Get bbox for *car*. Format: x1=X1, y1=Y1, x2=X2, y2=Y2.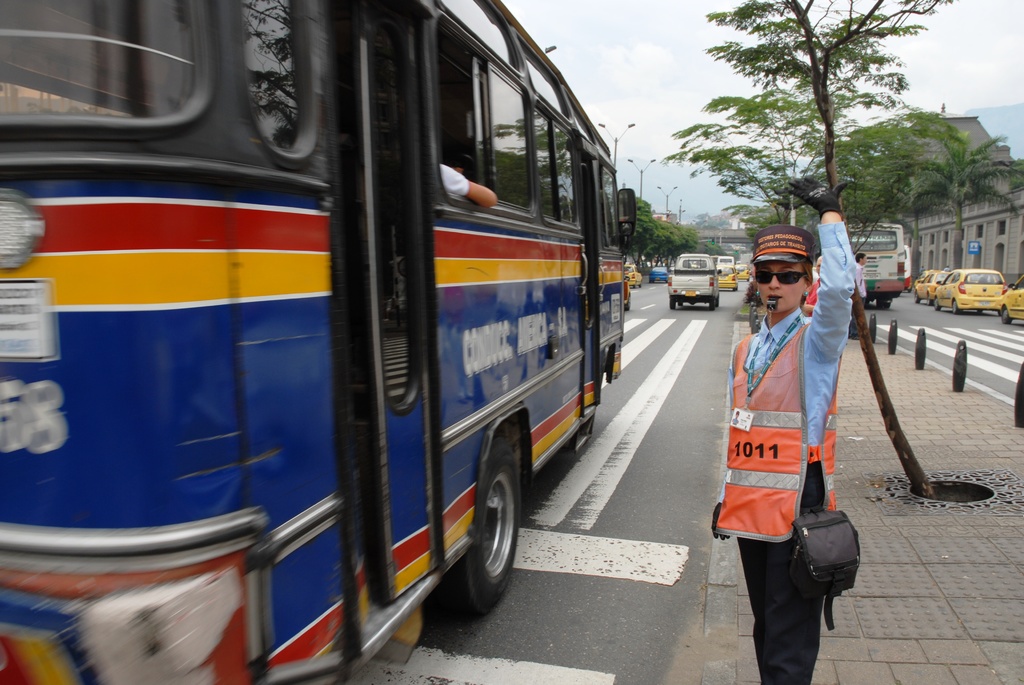
x1=648, y1=266, x2=668, y2=280.
